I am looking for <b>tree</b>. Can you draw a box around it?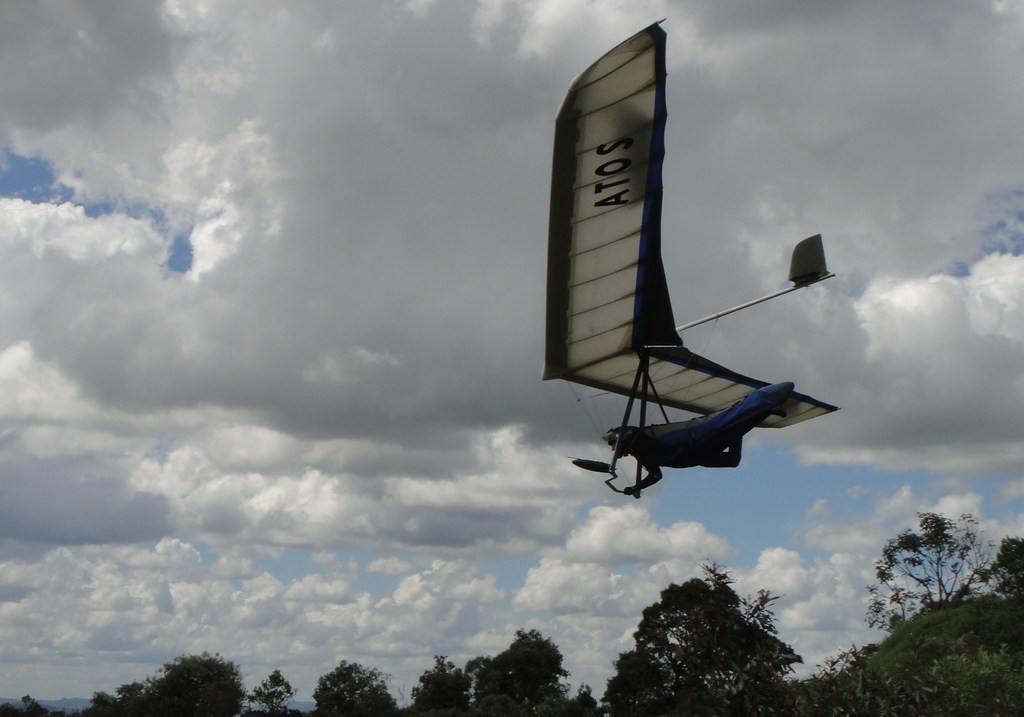
Sure, the bounding box is locate(241, 666, 307, 714).
